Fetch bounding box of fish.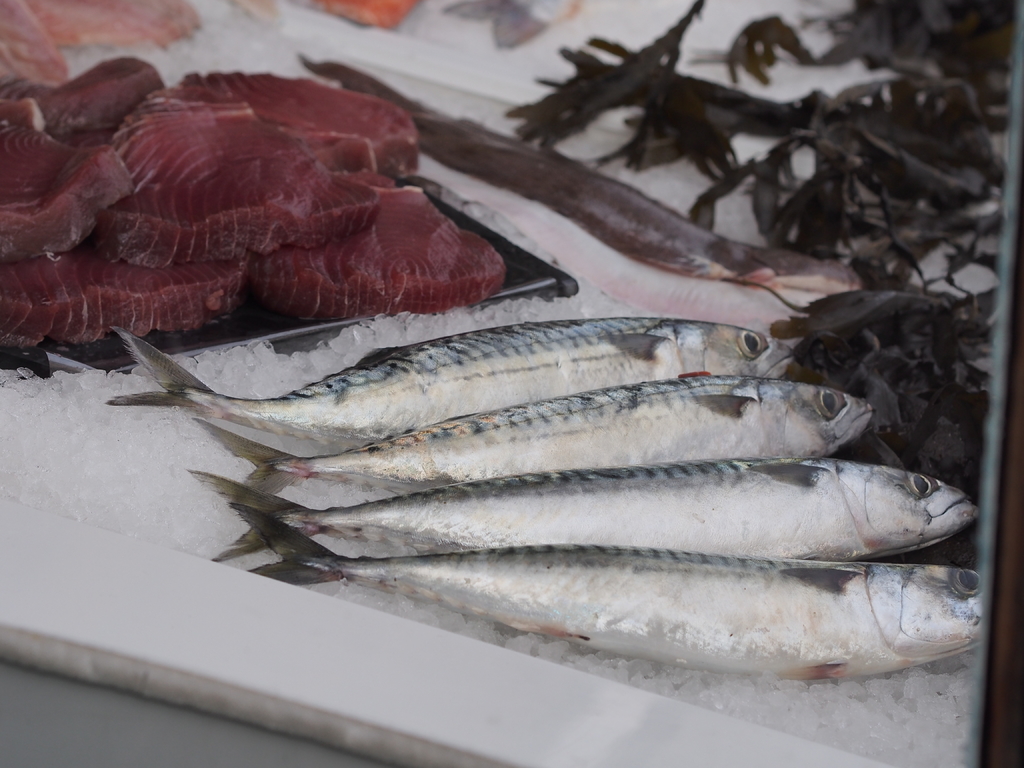
Bbox: (left=207, top=372, right=878, bottom=500).
